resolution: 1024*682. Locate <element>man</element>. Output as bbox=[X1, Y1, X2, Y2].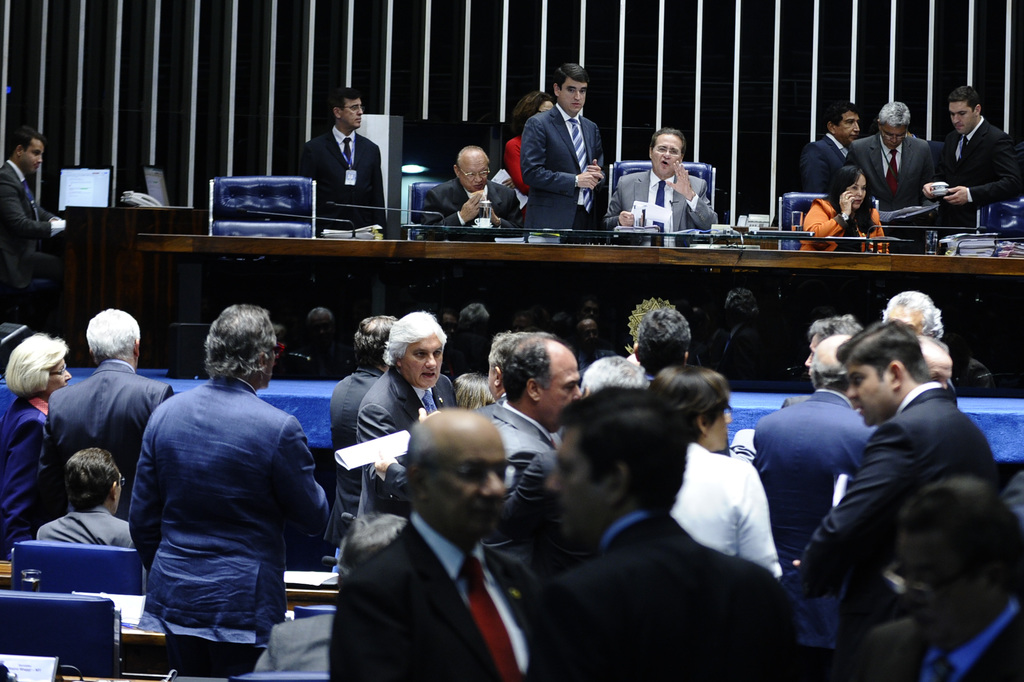
bbox=[290, 86, 395, 244].
